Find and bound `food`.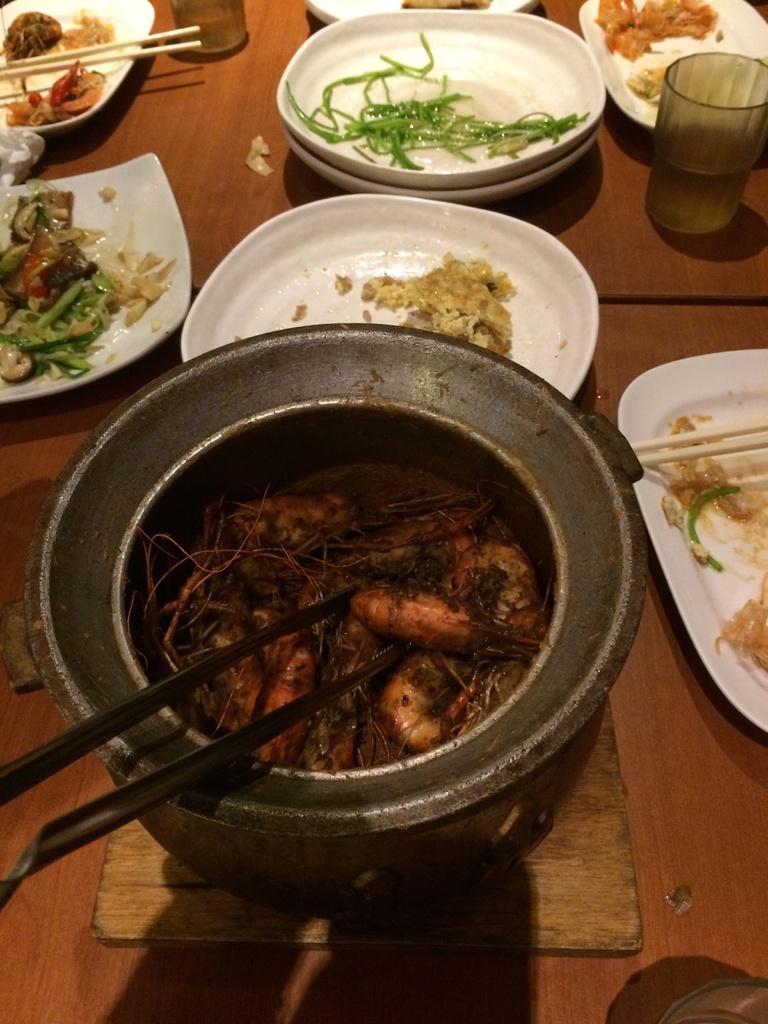
Bound: pyautogui.locateOnScreen(455, 531, 548, 633).
